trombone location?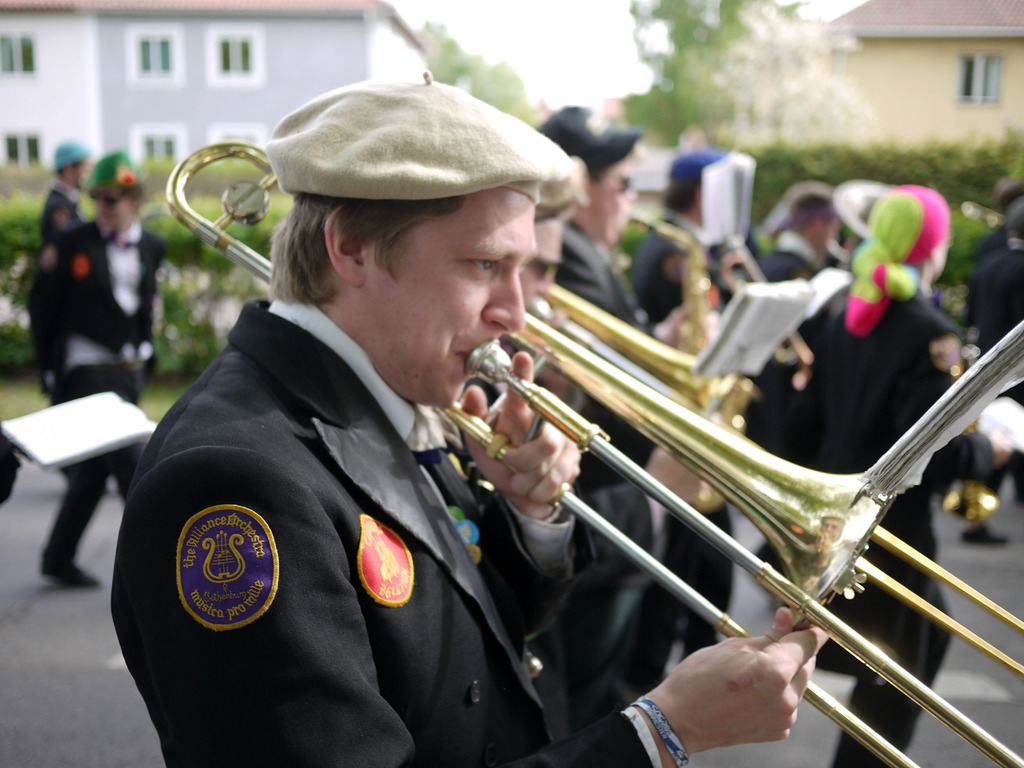
box(163, 139, 1023, 767)
